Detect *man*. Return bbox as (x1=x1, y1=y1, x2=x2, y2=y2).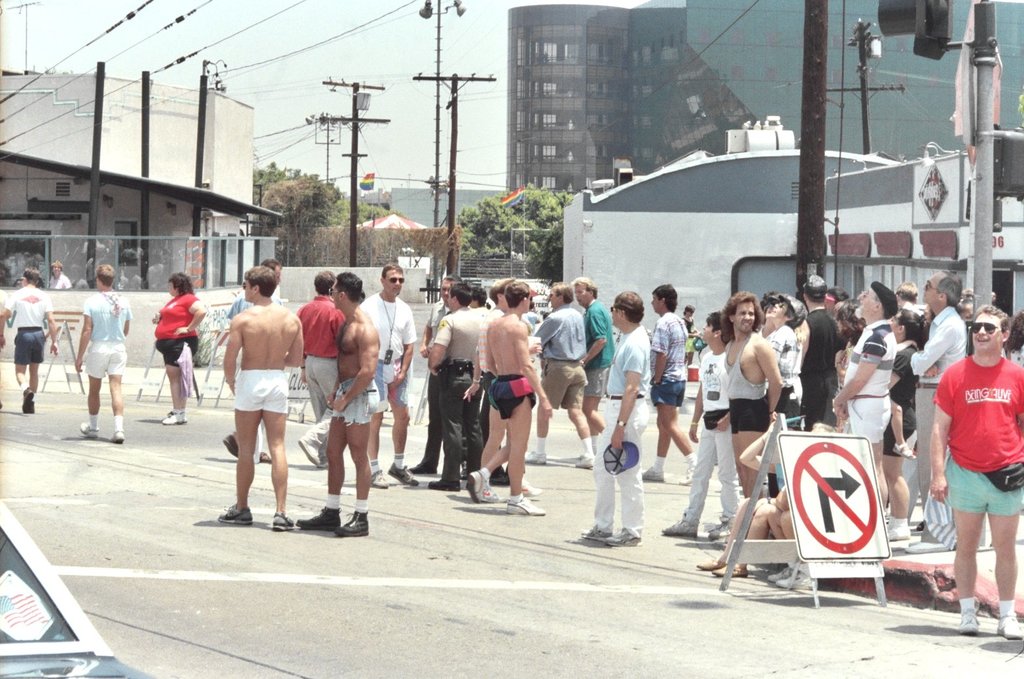
(x1=461, y1=278, x2=548, y2=503).
